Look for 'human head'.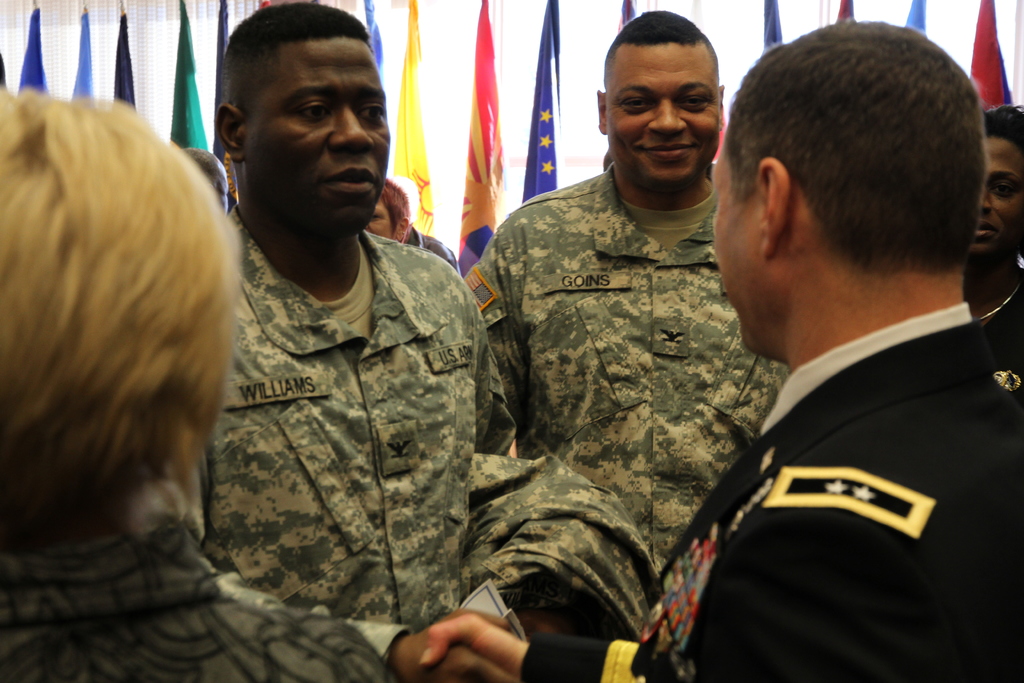
Found: 367 178 412 238.
